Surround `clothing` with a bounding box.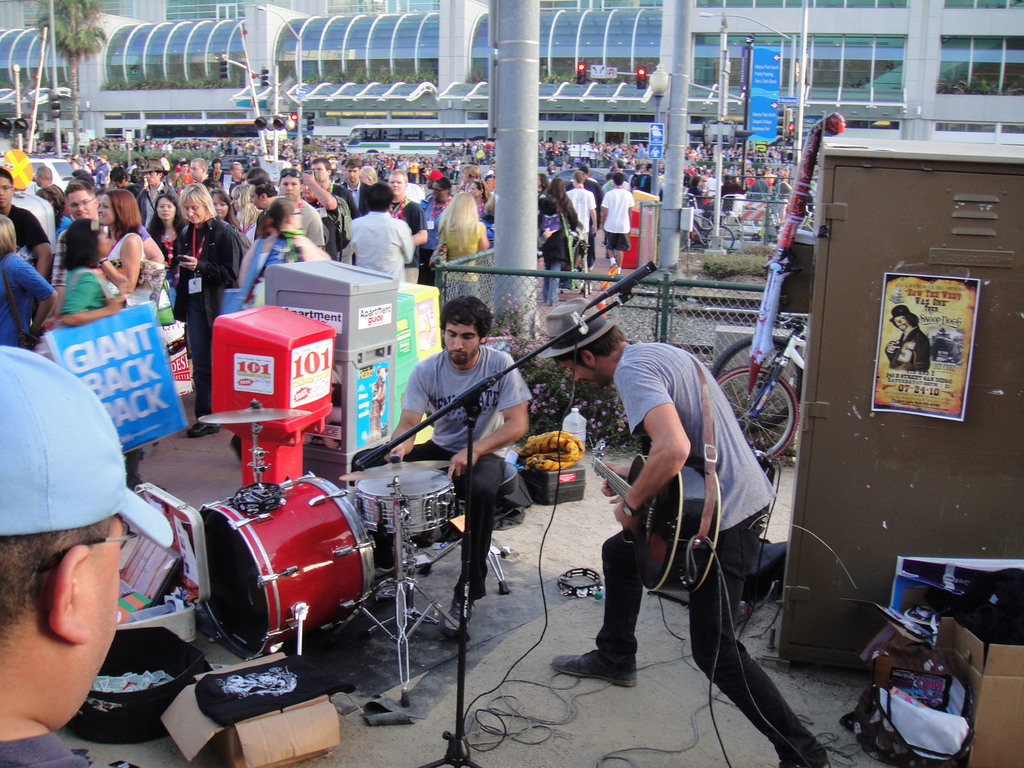
(x1=4, y1=205, x2=44, y2=265).
